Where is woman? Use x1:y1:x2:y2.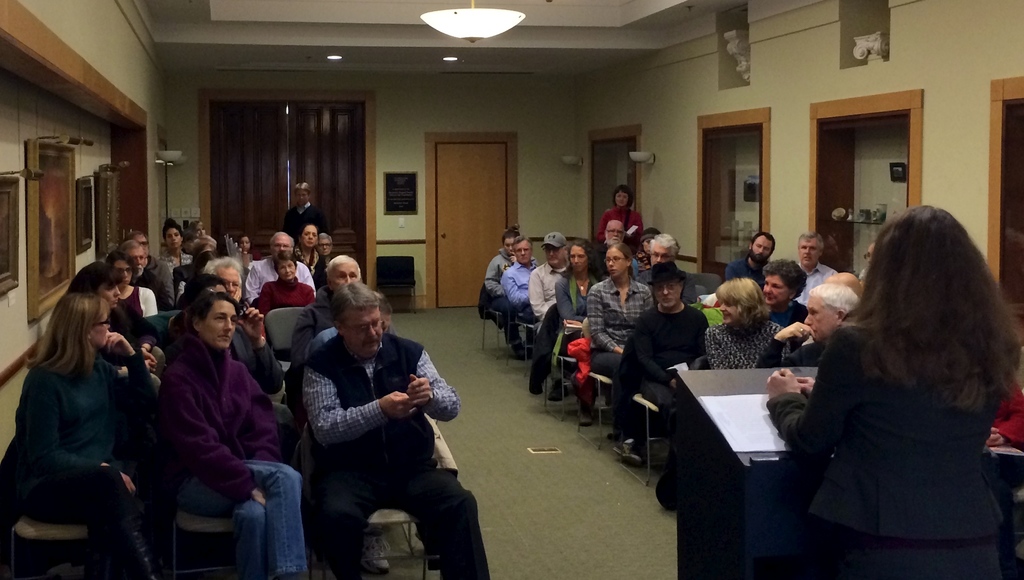
287:214:326:285.
